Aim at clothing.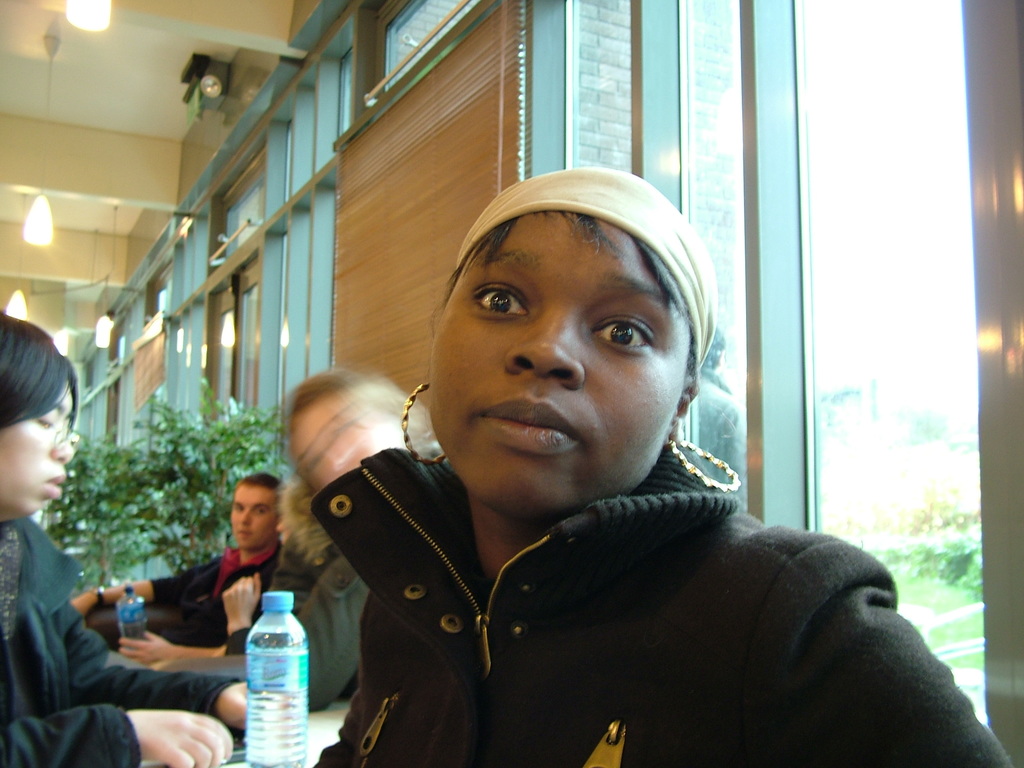
Aimed at <region>0, 511, 252, 767</region>.
